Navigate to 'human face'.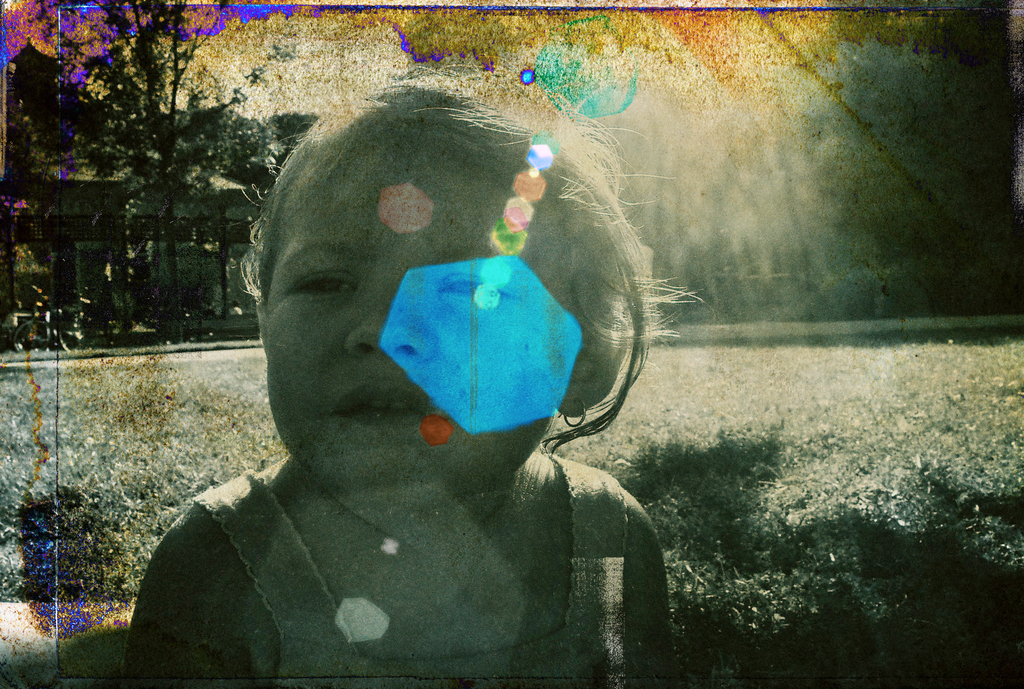
Navigation target: 261,143,582,492.
